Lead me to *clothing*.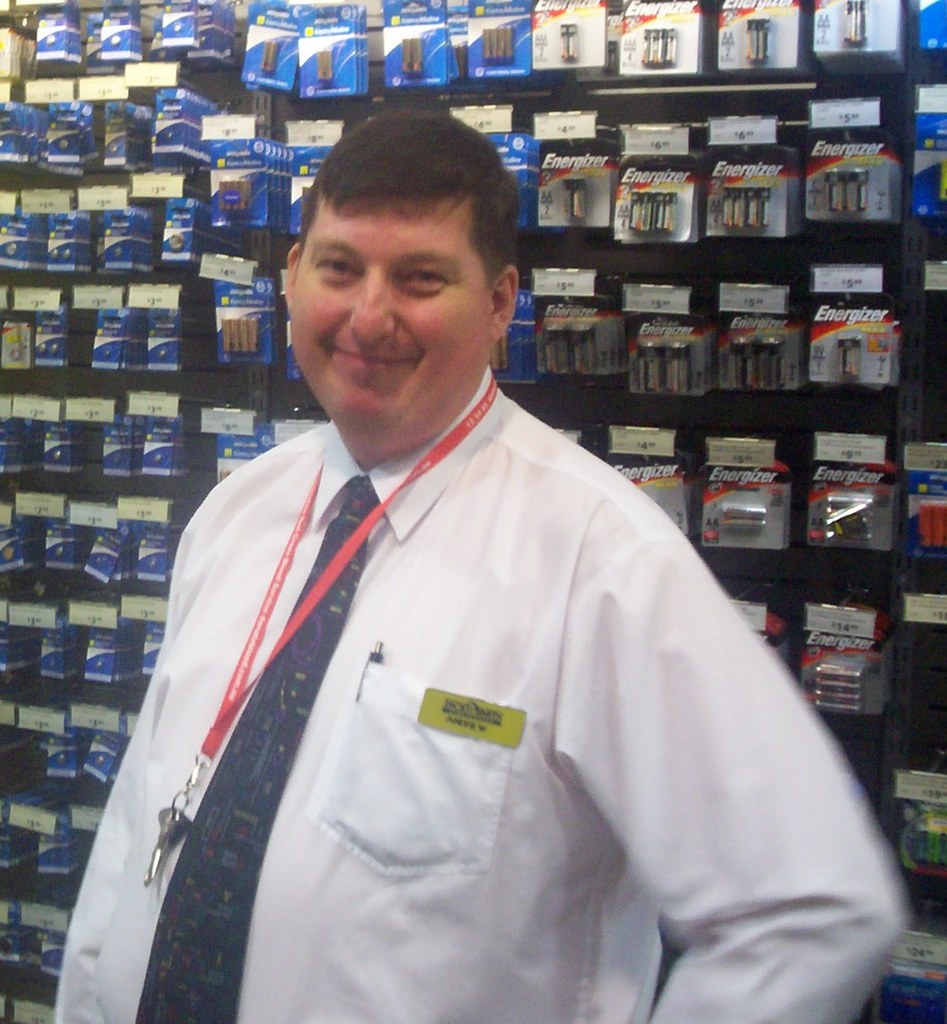
Lead to bbox(103, 352, 817, 1007).
